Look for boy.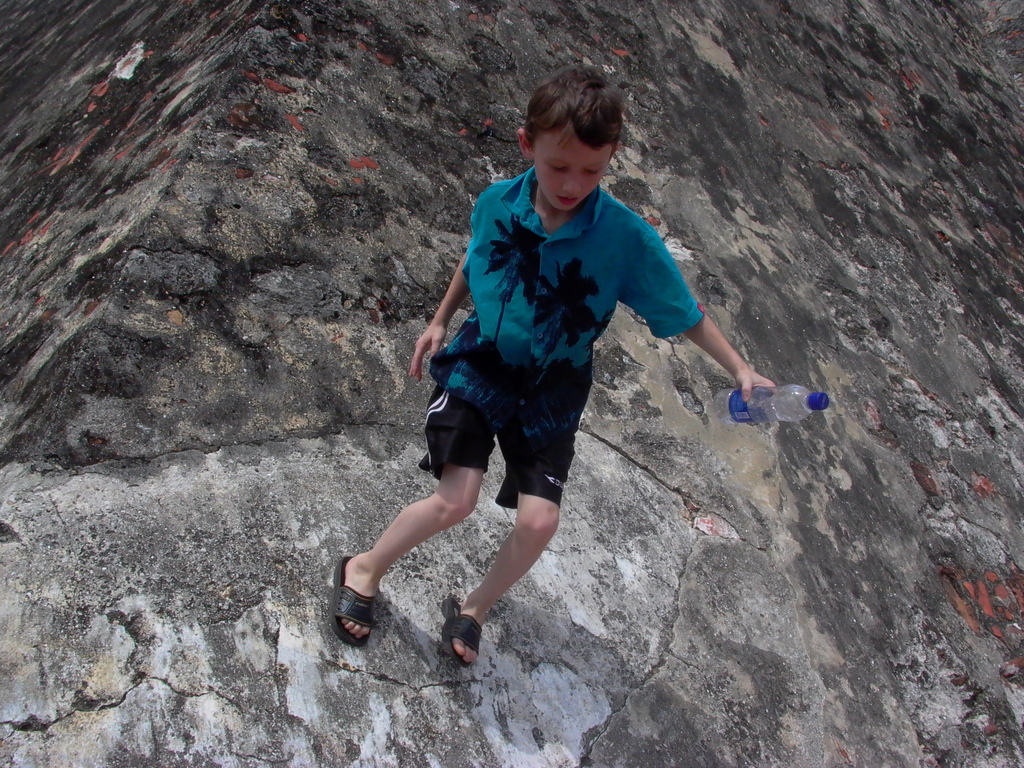
Found: <box>330,63,790,673</box>.
